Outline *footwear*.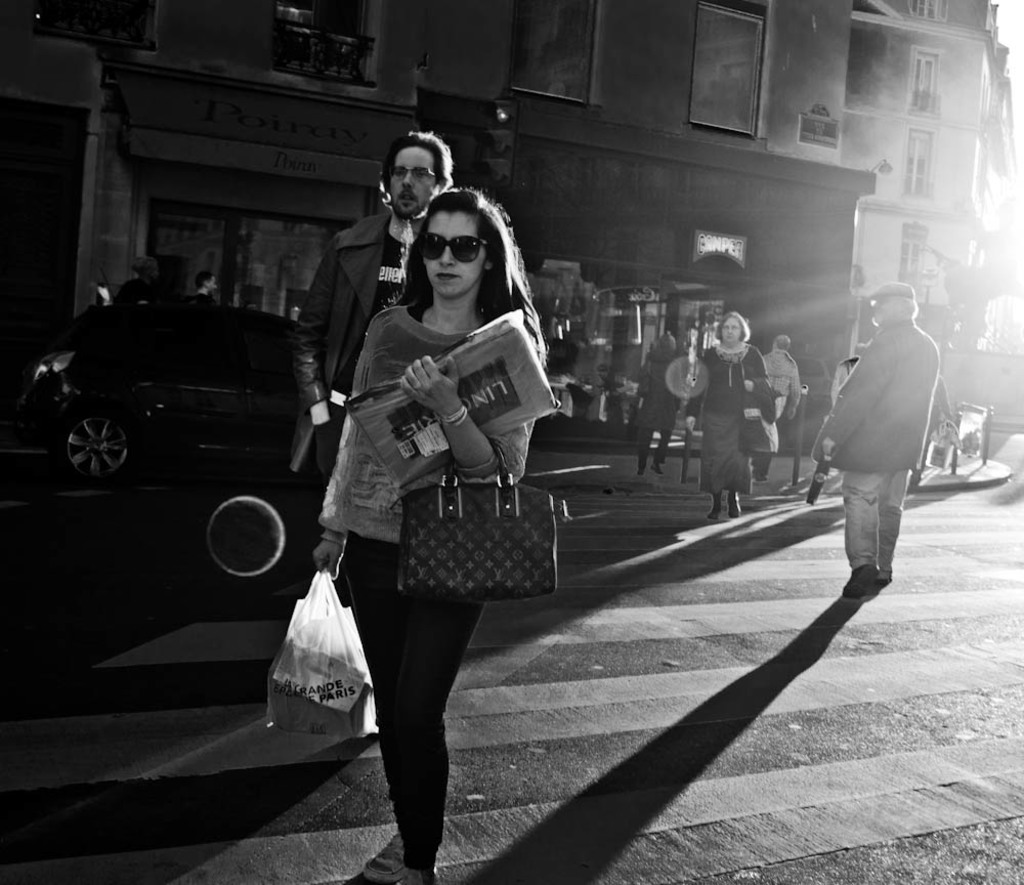
Outline: (745, 473, 771, 486).
